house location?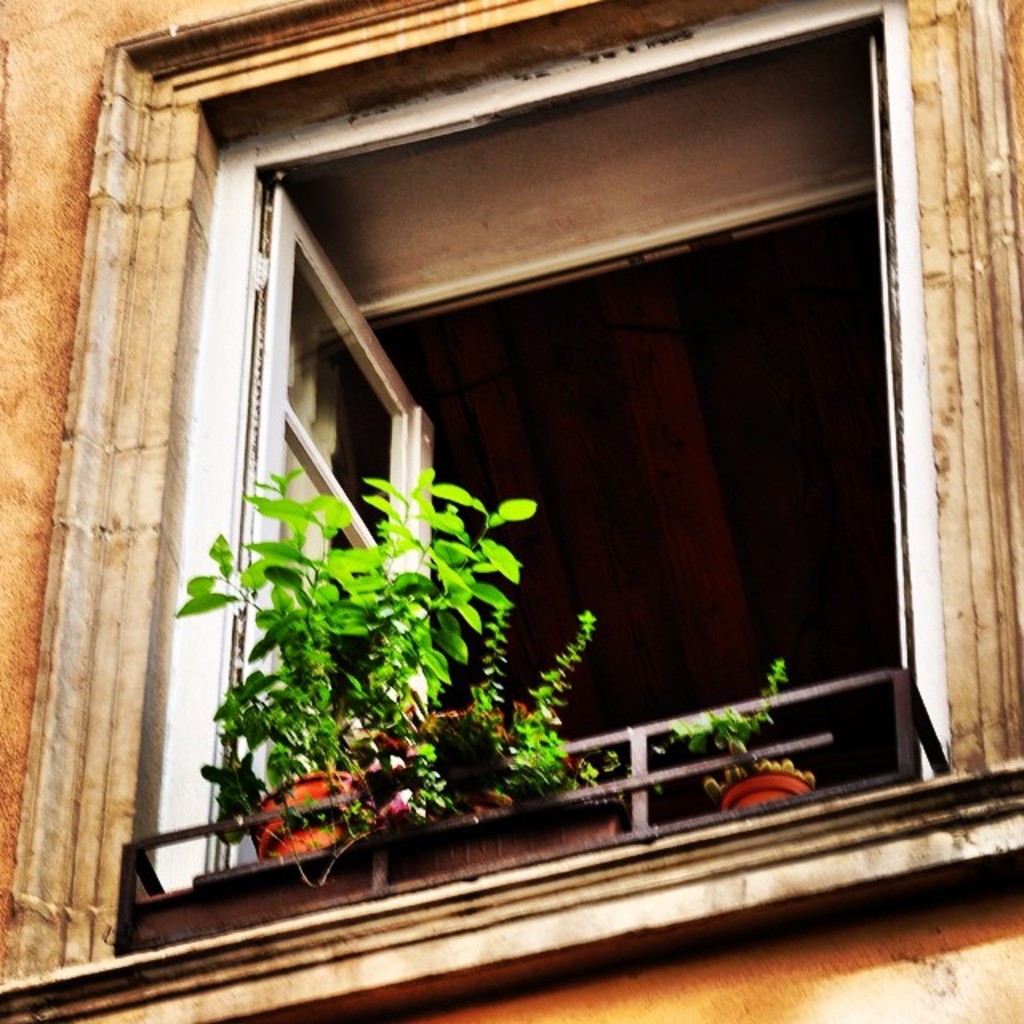
rect(0, 0, 1022, 1022)
